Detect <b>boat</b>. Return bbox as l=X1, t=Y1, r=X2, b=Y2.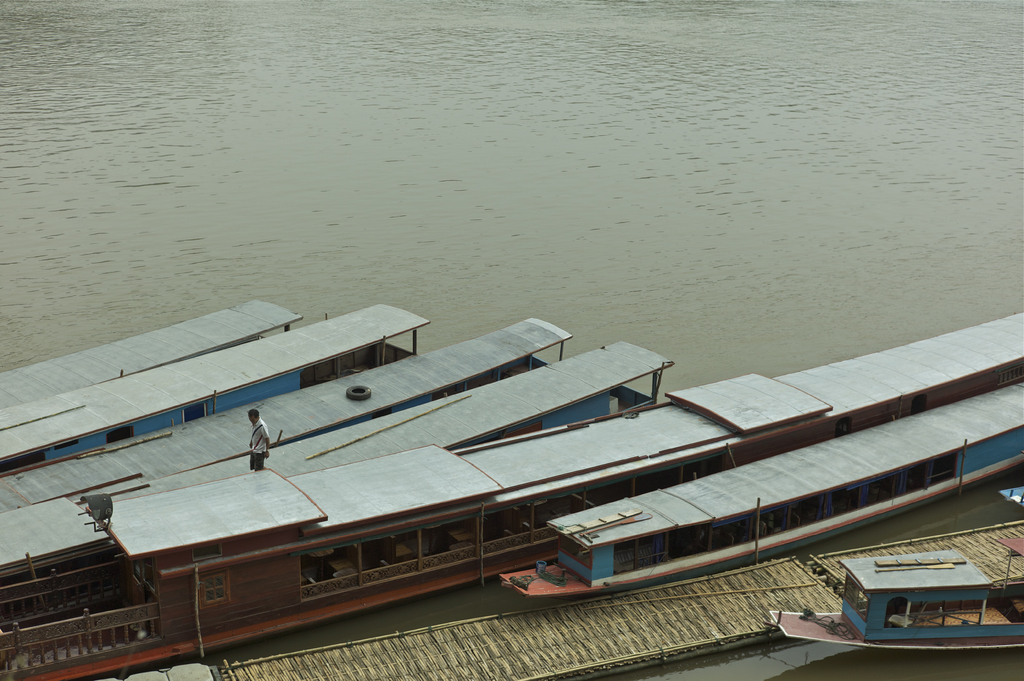
l=828, t=535, r=1023, b=650.
